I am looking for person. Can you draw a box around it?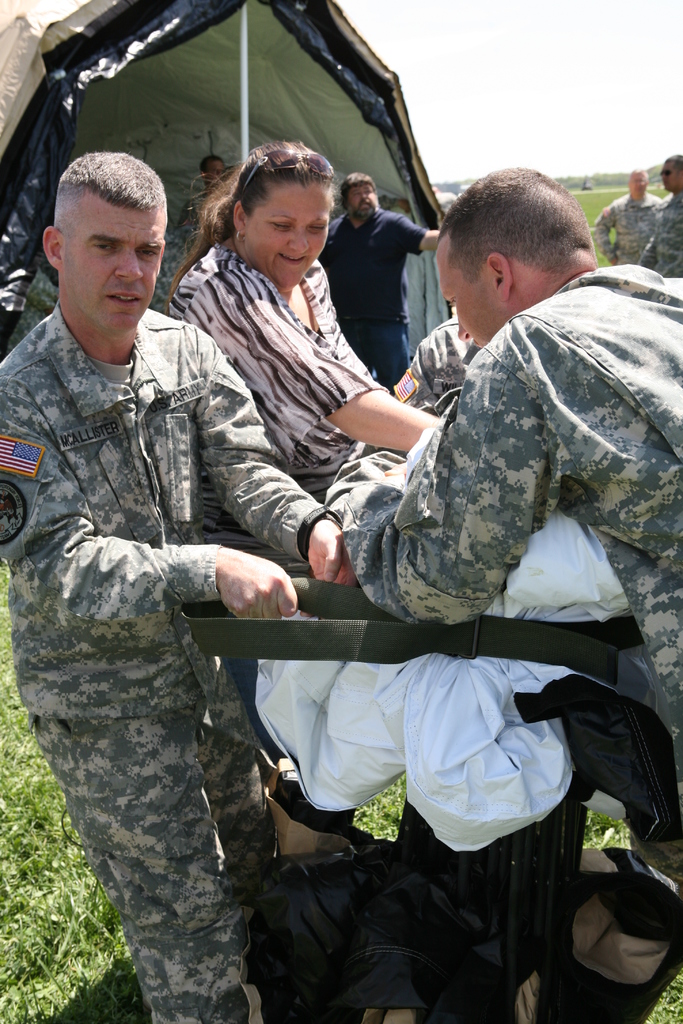
Sure, the bounding box is {"x1": 0, "y1": 150, "x2": 372, "y2": 1020}.
